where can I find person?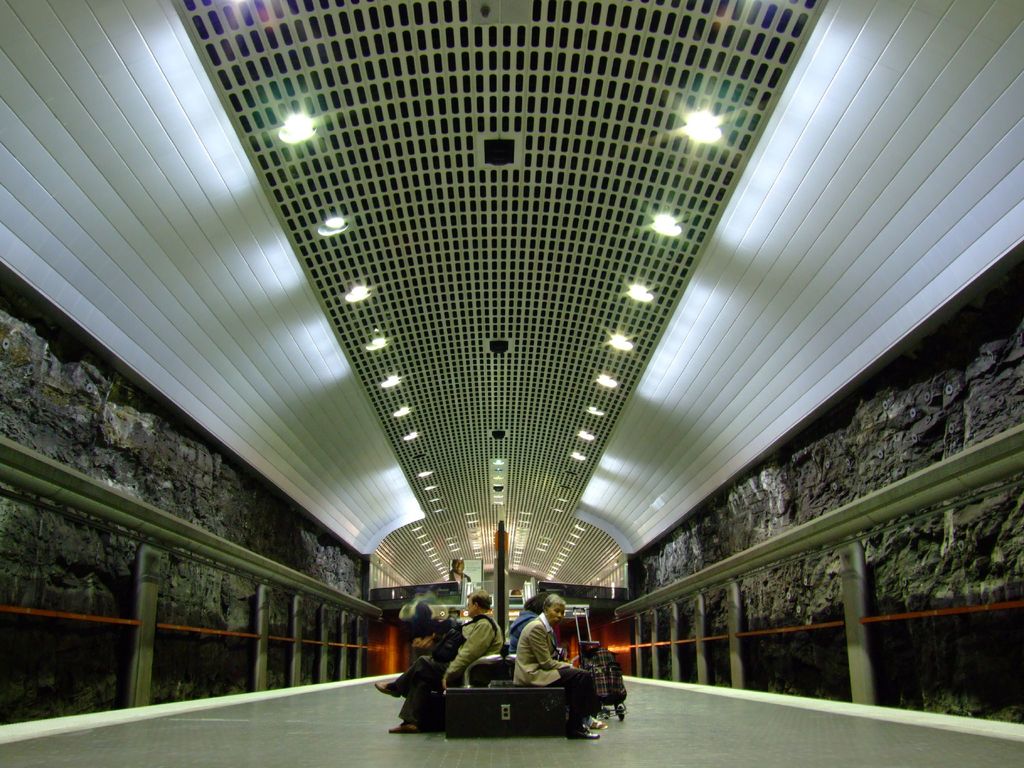
You can find it at [378,589,508,730].
